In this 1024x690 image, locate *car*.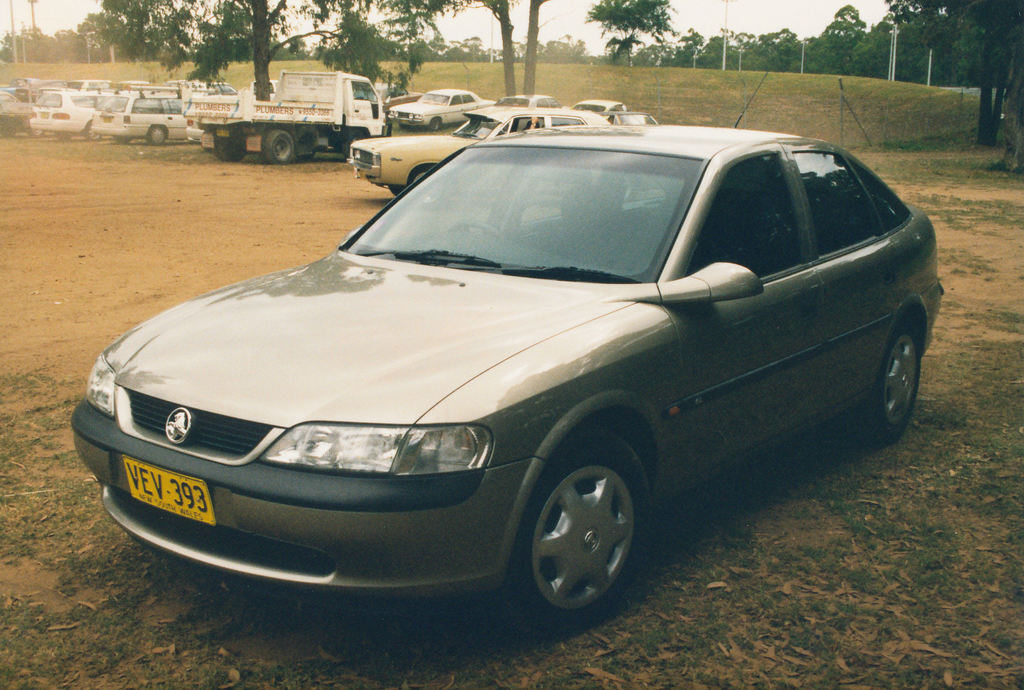
Bounding box: l=68, t=111, r=938, b=623.
